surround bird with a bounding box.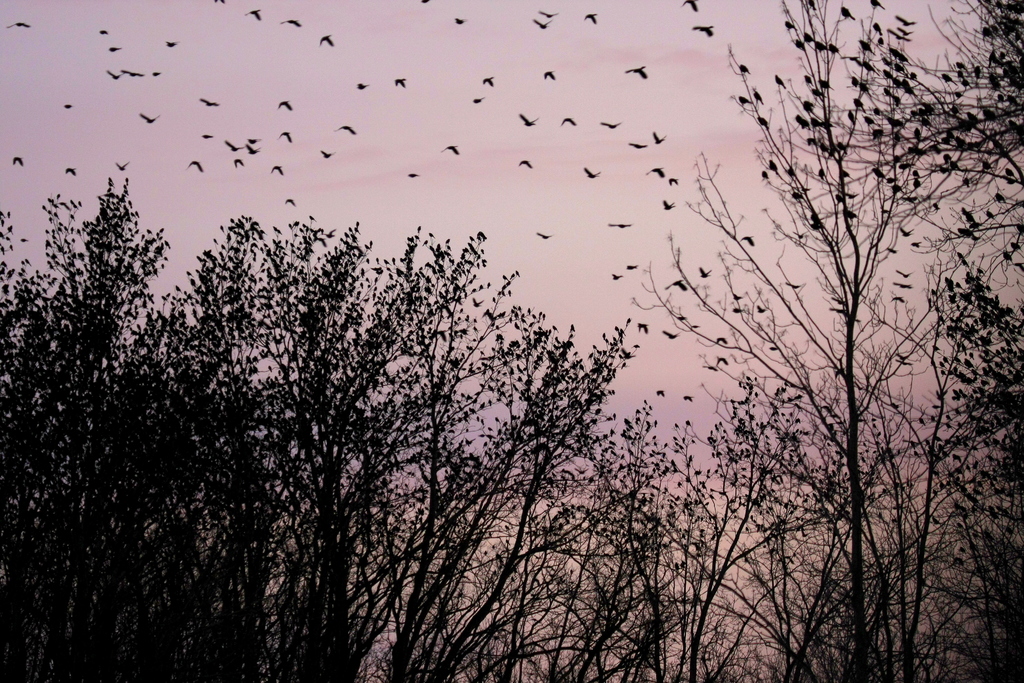
{"left": 442, "top": 142, "right": 462, "bottom": 158}.
